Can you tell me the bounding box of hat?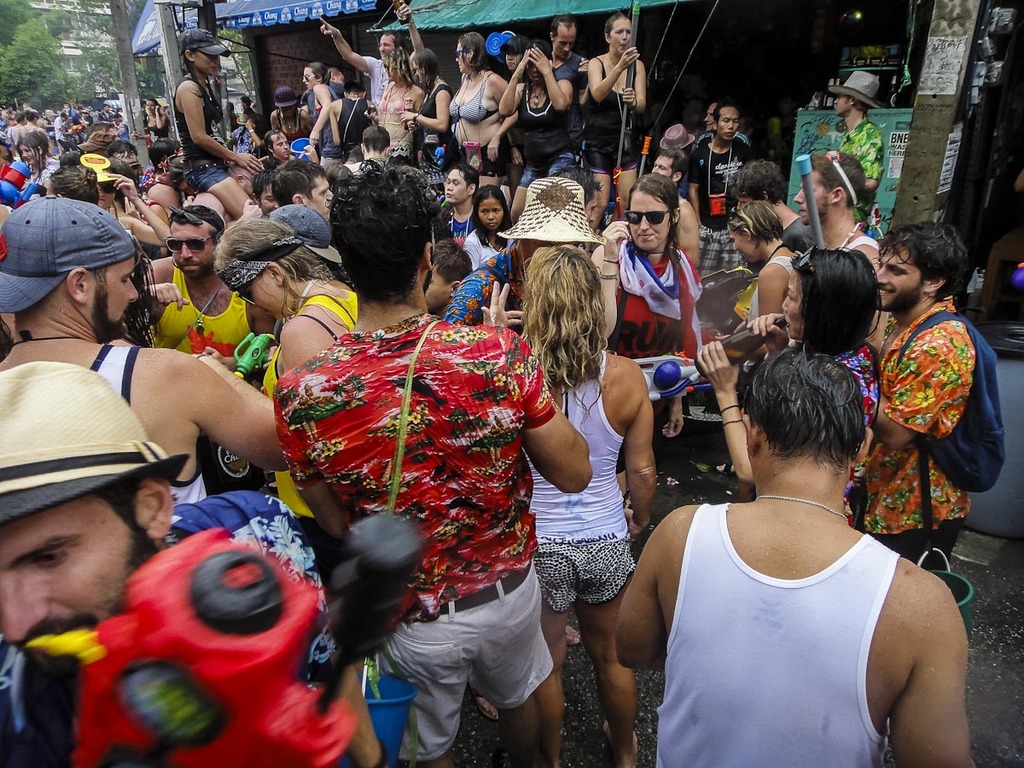
bbox(182, 25, 231, 58).
